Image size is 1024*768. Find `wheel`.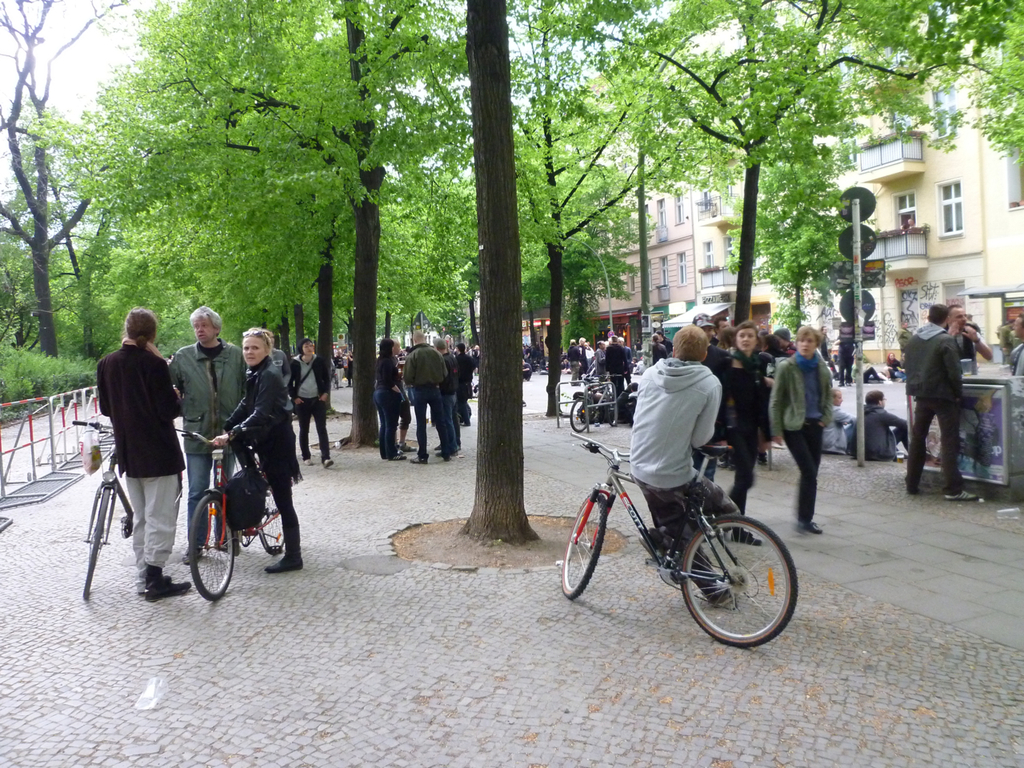
locate(82, 486, 106, 599).
